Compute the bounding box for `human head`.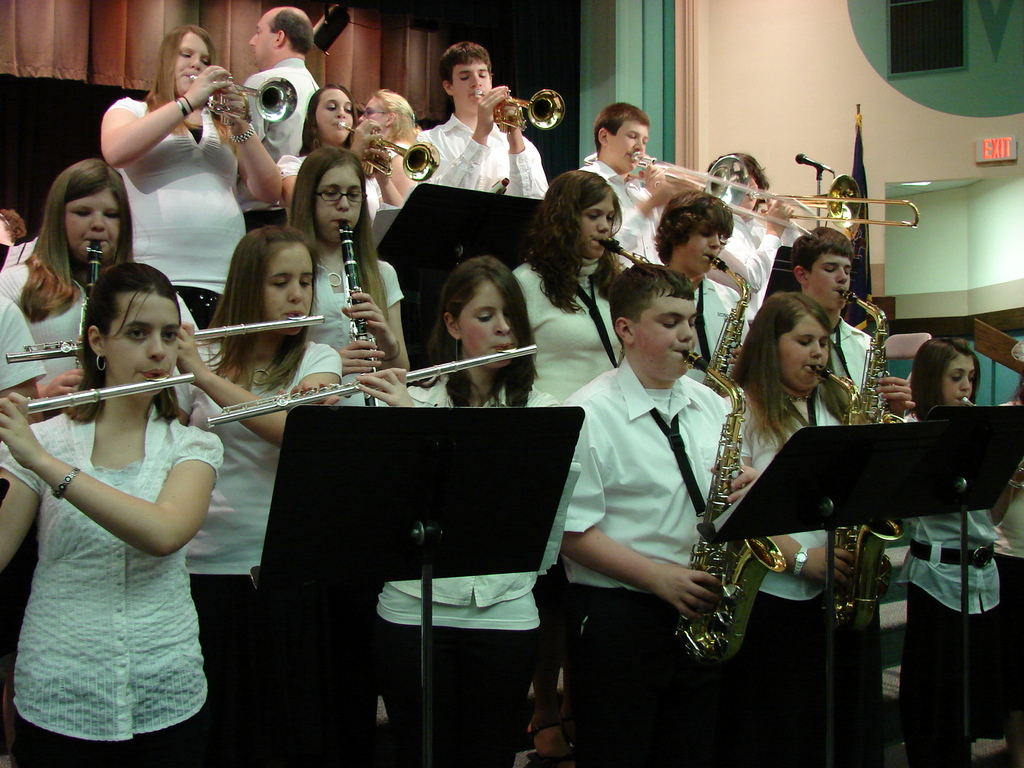
(left=652, top=182, right=731, bottom=285).
